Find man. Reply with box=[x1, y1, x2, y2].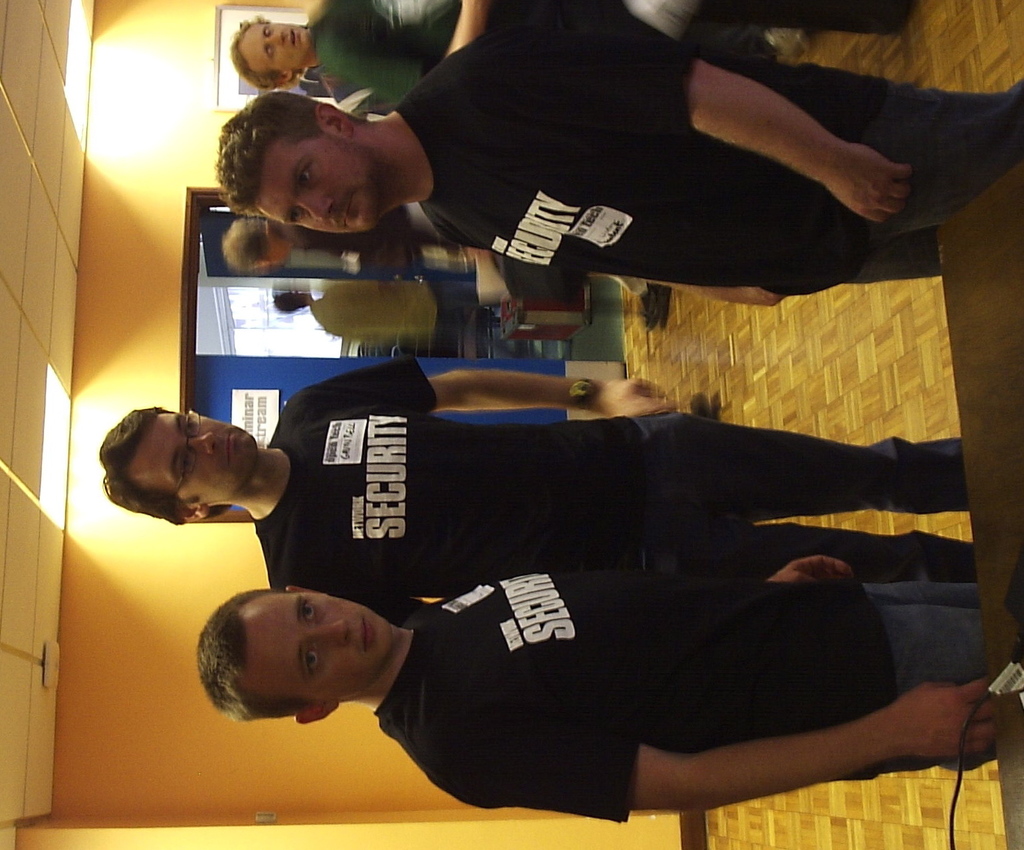
box=[232, 12, 402, 110].
